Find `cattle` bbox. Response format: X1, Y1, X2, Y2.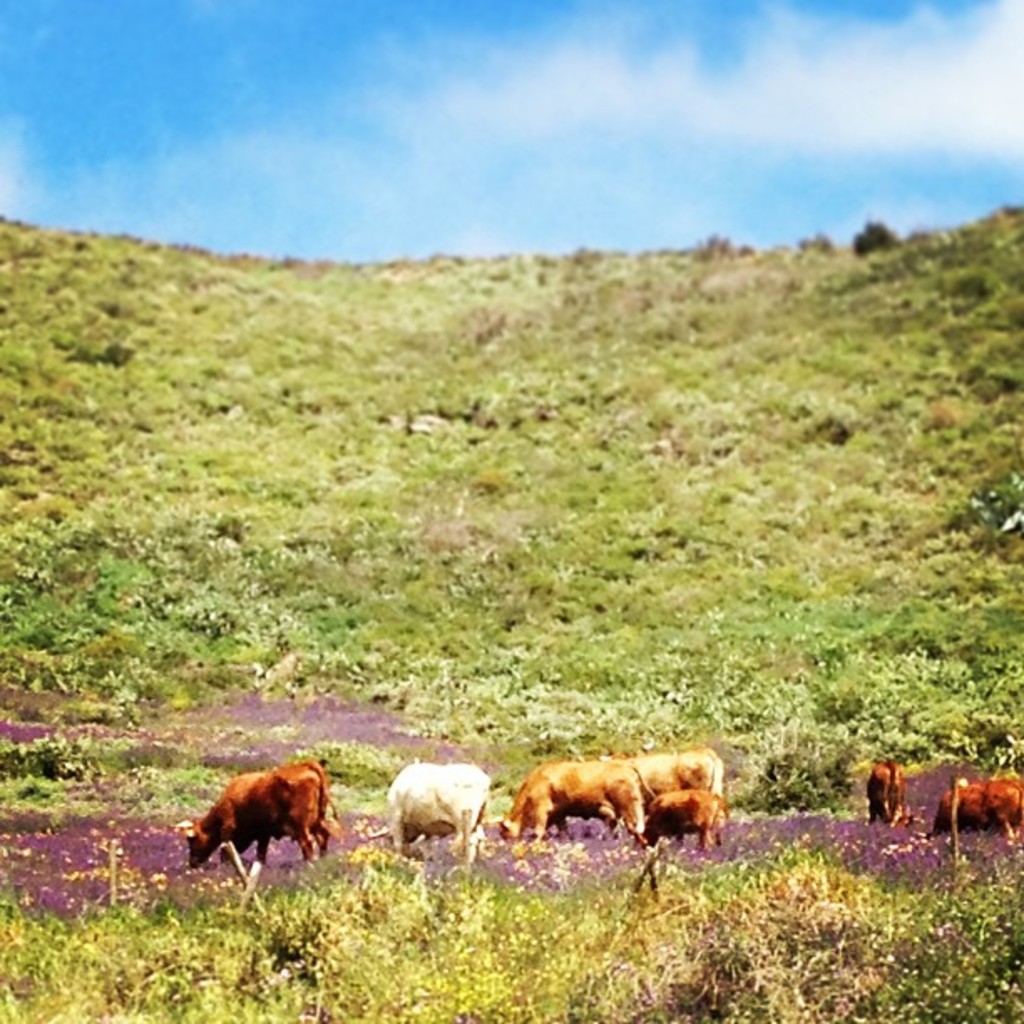
502, 746, 656, 867.
